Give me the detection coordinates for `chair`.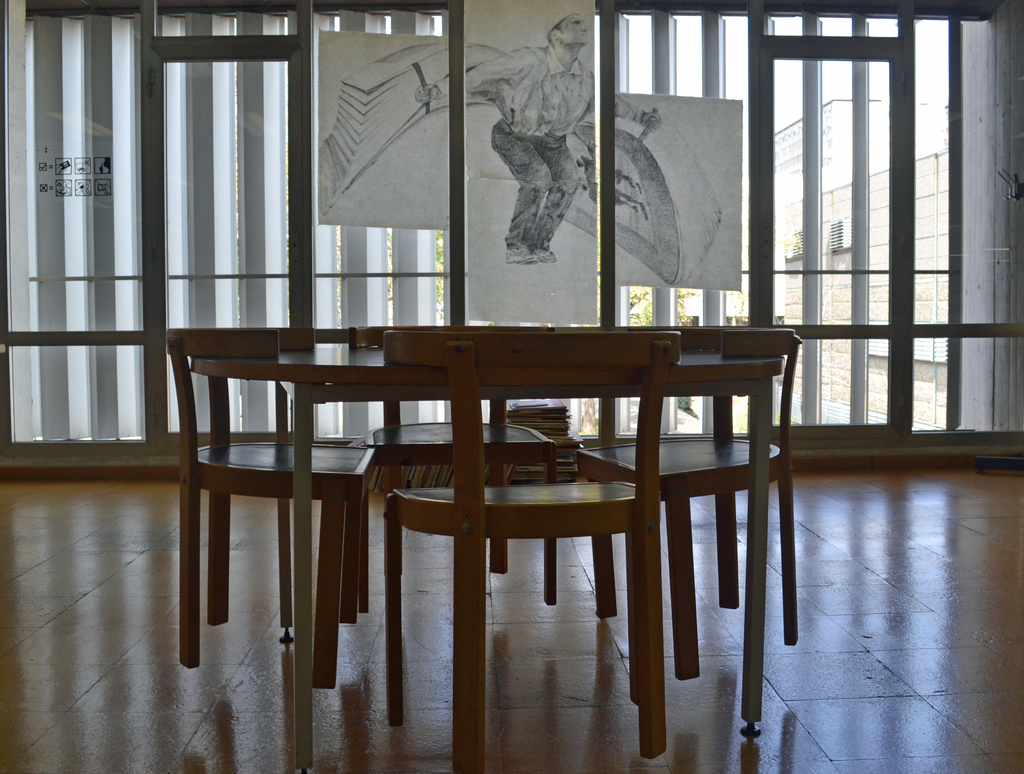
region(348, 321, 561, 609).
